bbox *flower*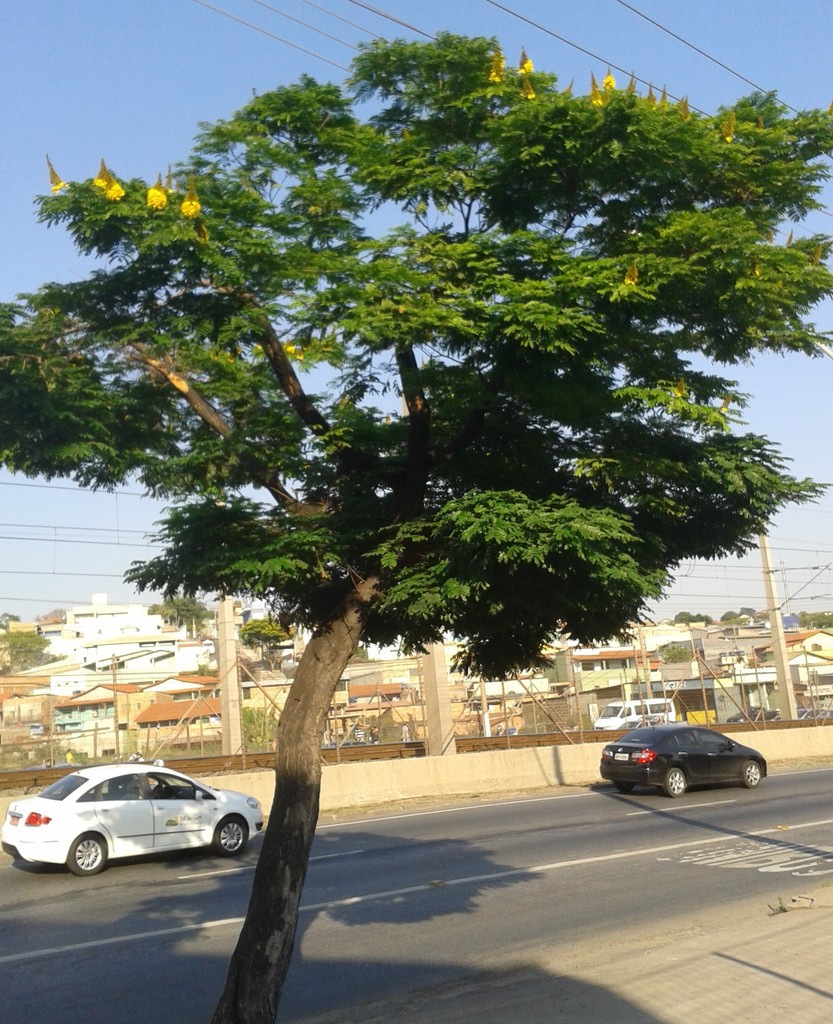
box=[718, 110, 734, 140]
